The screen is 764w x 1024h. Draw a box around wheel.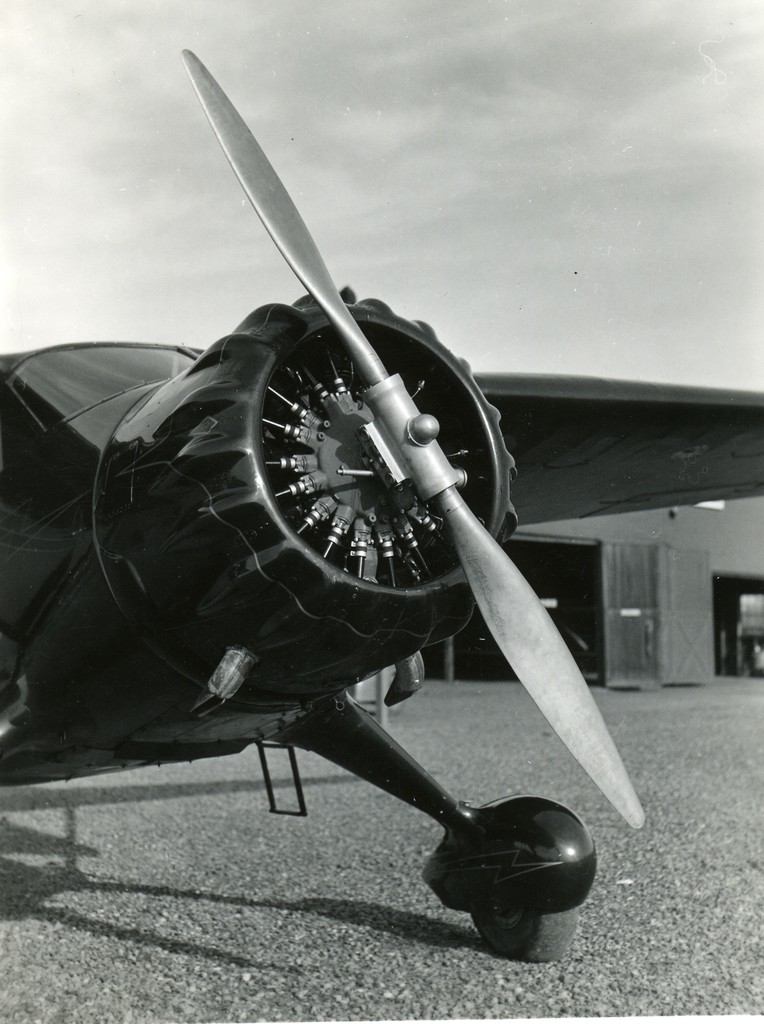
Rect(471, 912, 576, 963).
